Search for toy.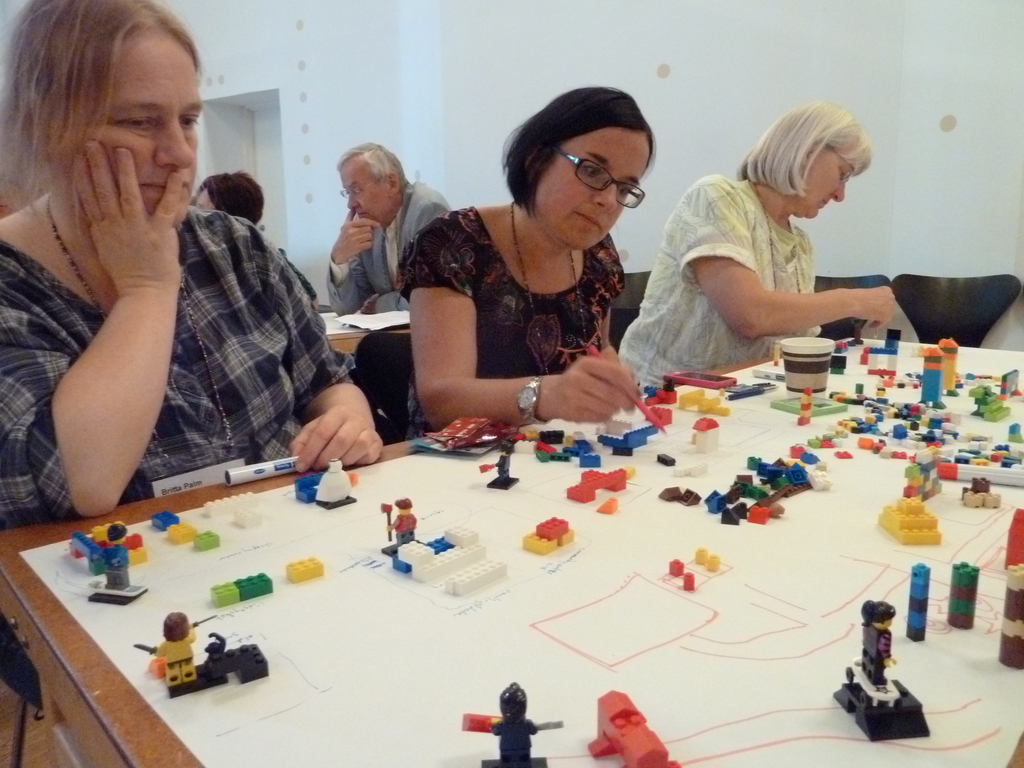
Found at left=168, top=631, right=273, bottom=699.
